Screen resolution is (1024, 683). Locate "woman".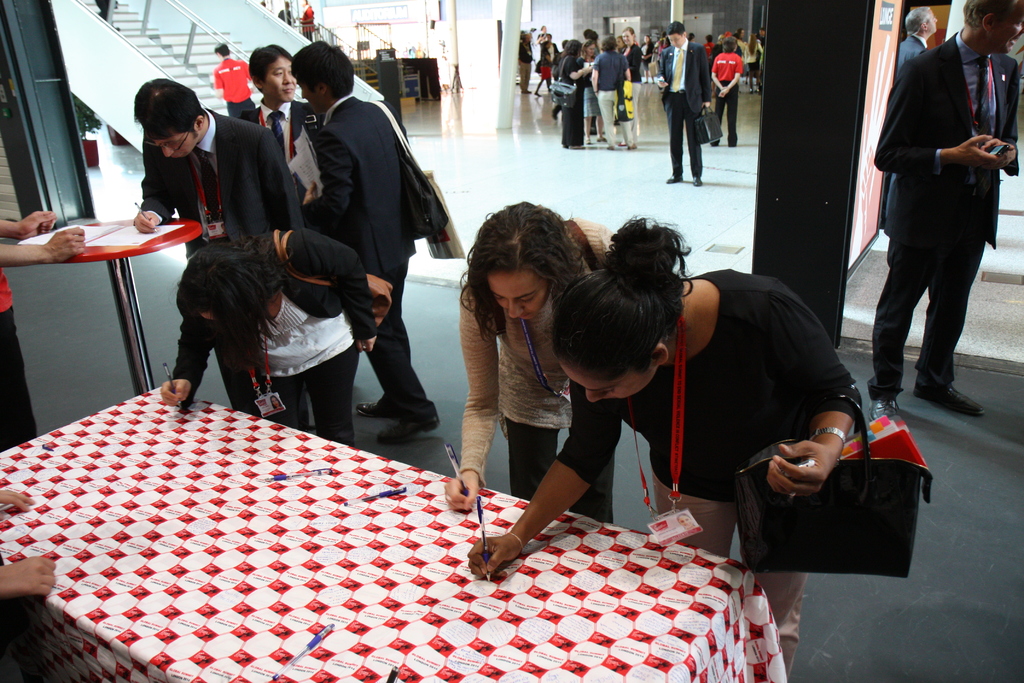
Rect(566, 35, 589, 147).
